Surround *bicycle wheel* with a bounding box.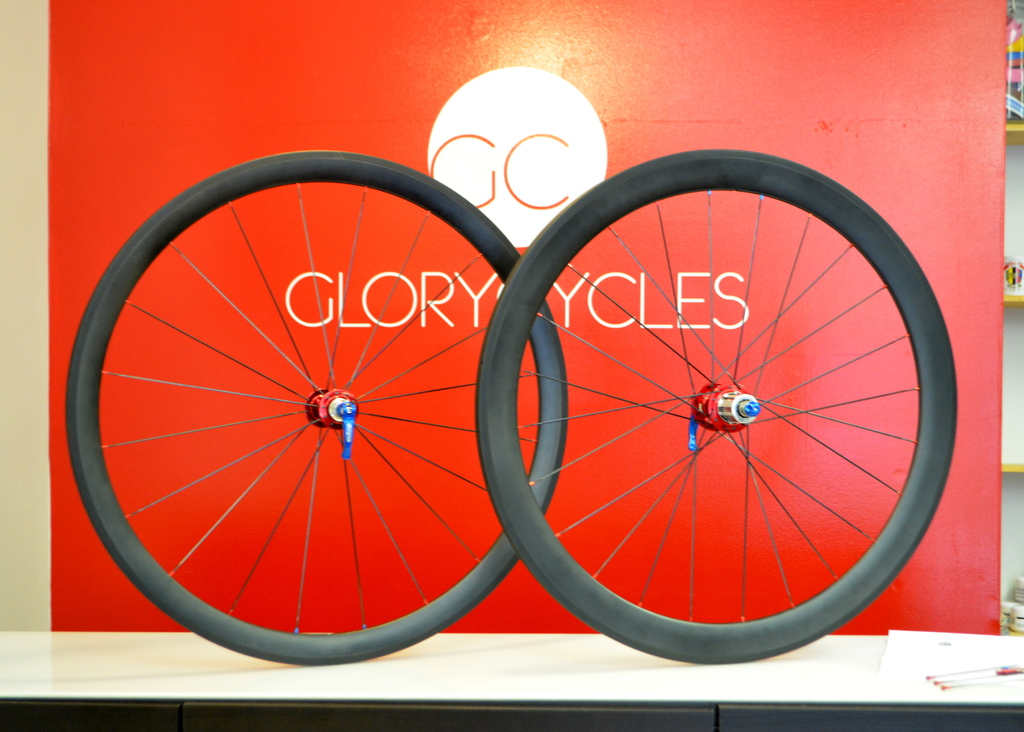
detection(477, 149, 957, 669).
